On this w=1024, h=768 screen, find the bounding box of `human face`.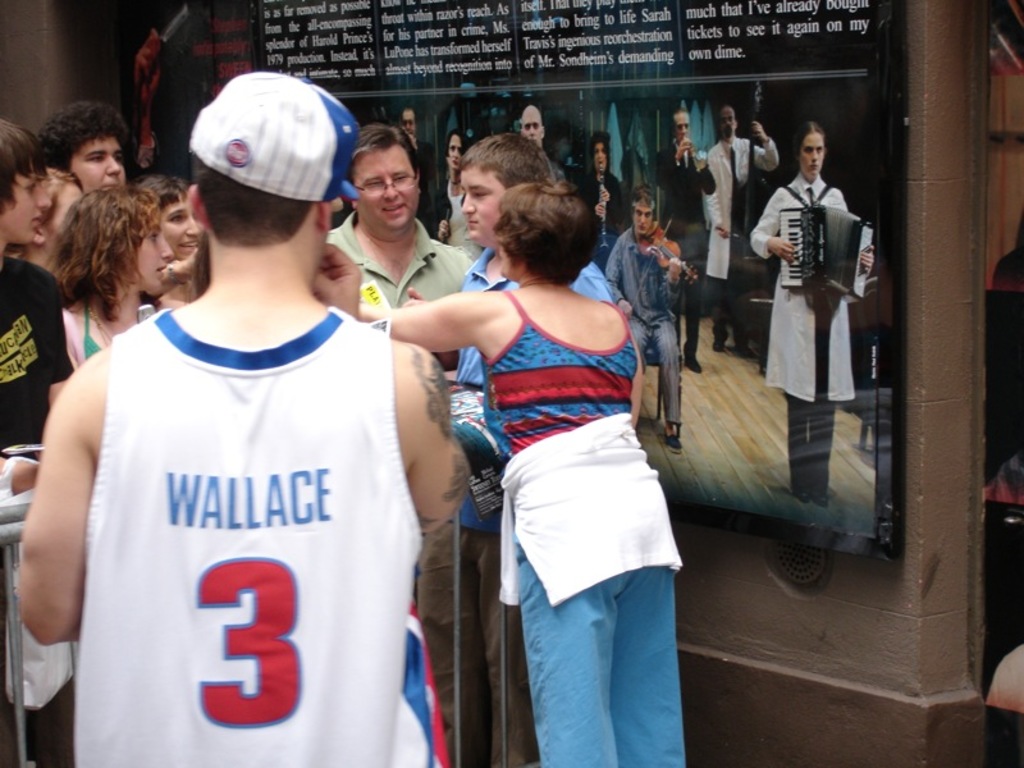
Bounding box: x1=132, y1=214, x2=175, y2=297.
